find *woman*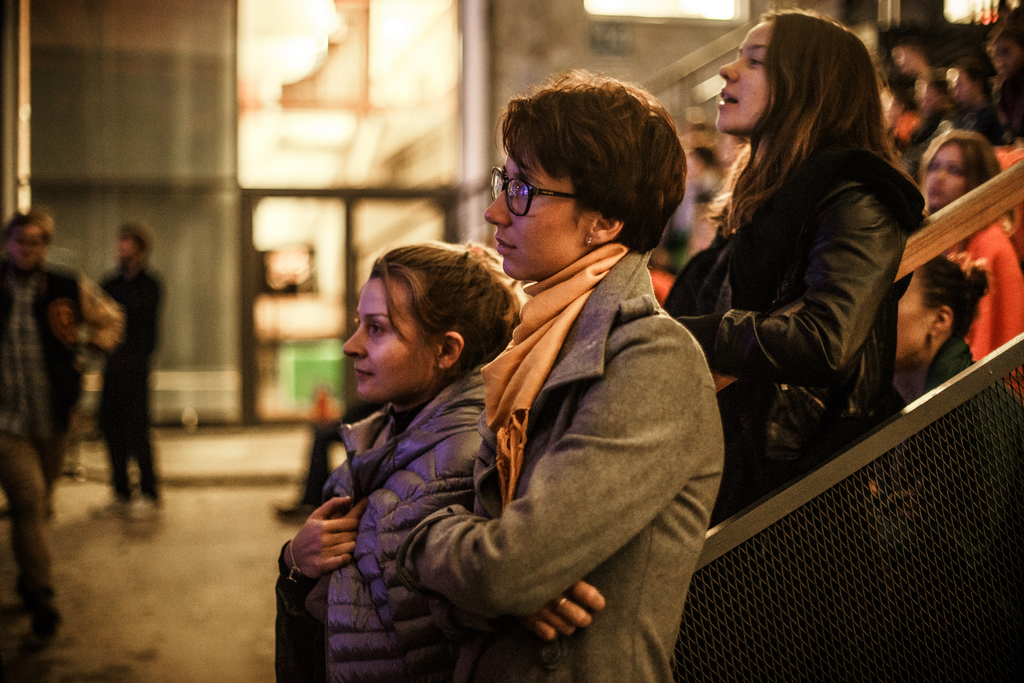
box=[919, 130, 1023, 393]
